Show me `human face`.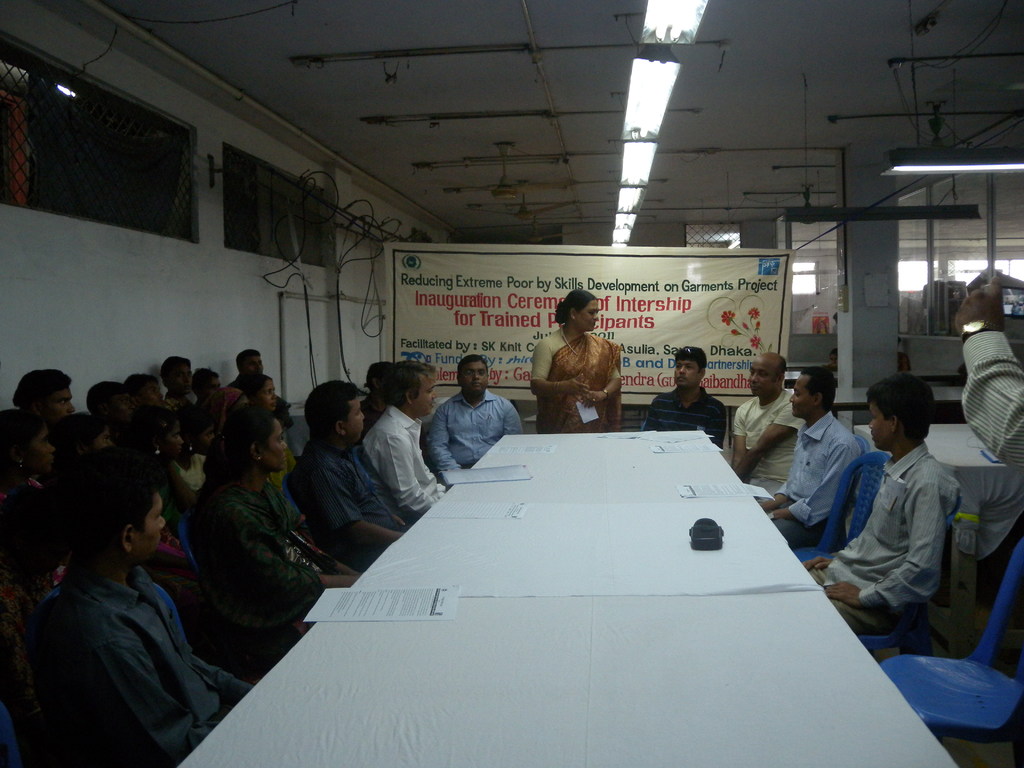
`human face` is here: box=[257, 377, 278, 412].
